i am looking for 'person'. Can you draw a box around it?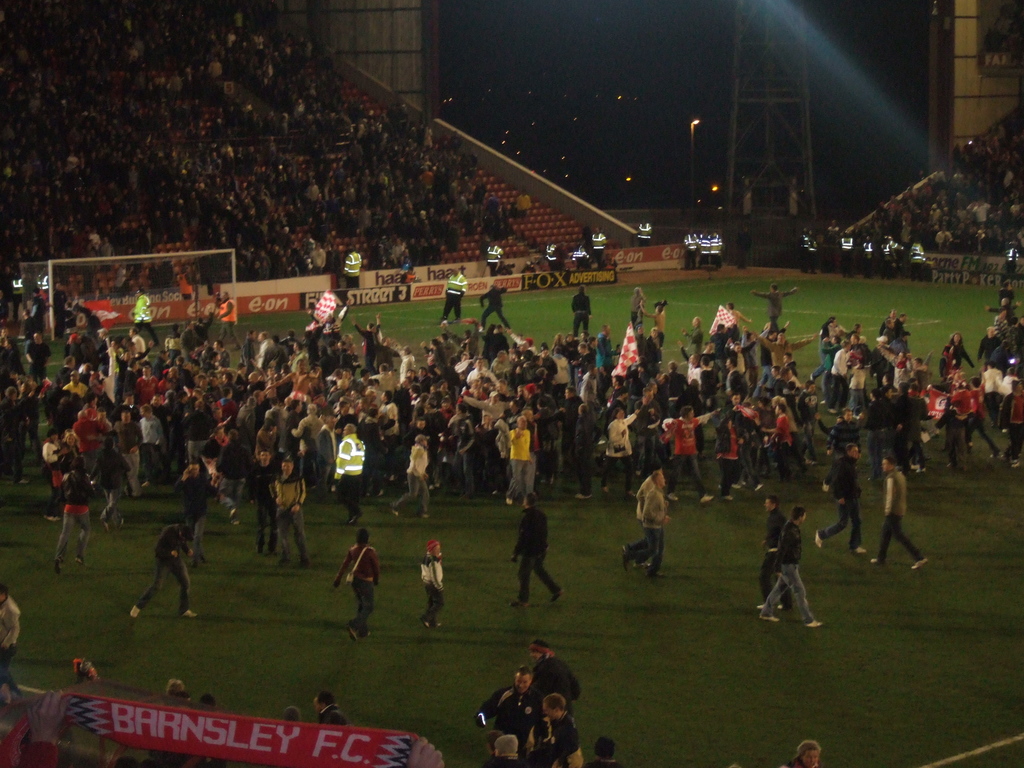
Sure, the bounding box is Rect(762, 490, 801, 609).
